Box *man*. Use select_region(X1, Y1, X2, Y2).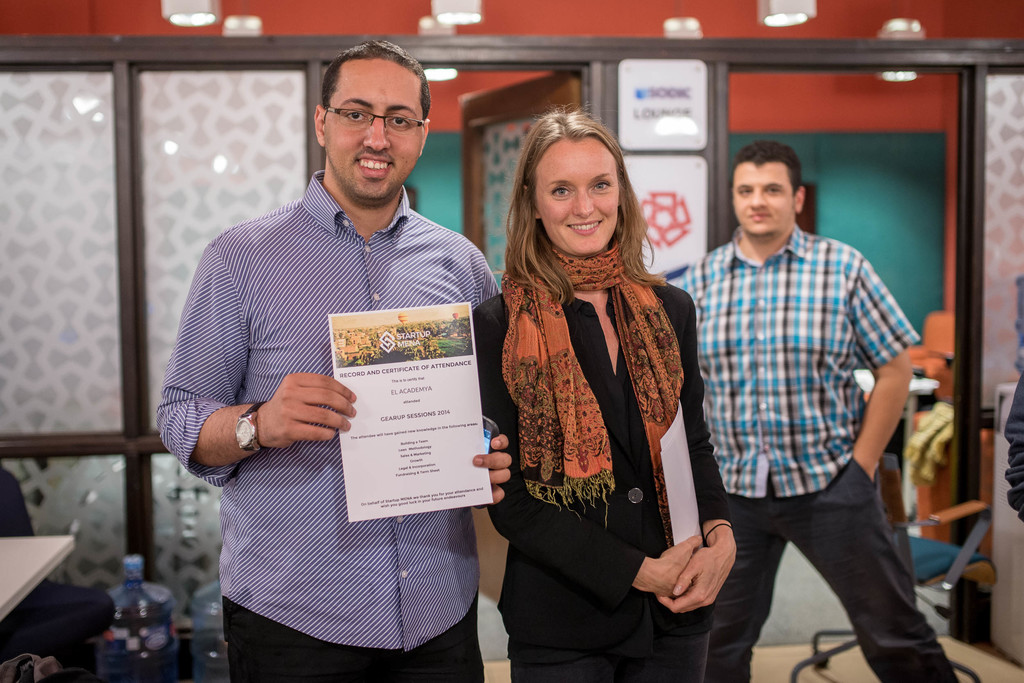
select_region(659, 134, 959, 682).
